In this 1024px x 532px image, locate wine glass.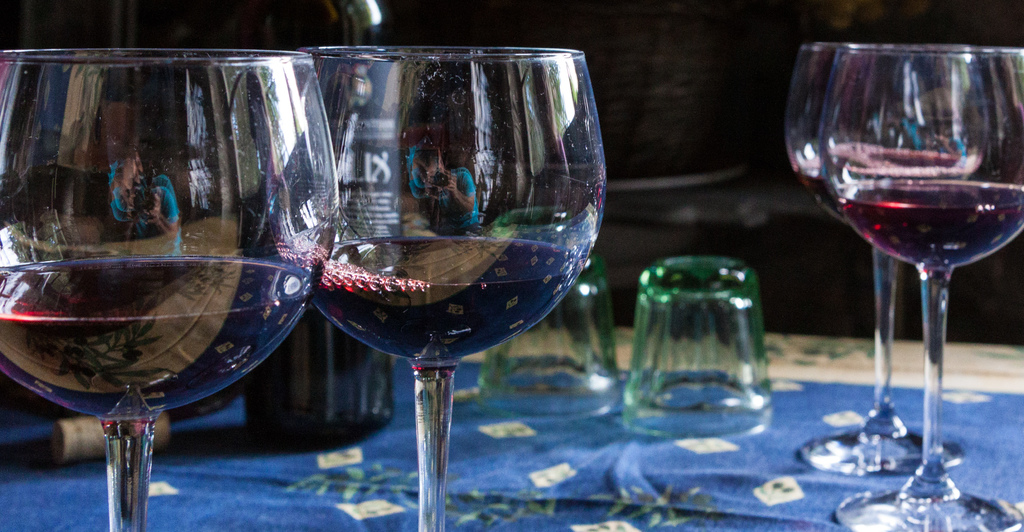
Bounding box: <region>785, 40, 995, 471</region>.
